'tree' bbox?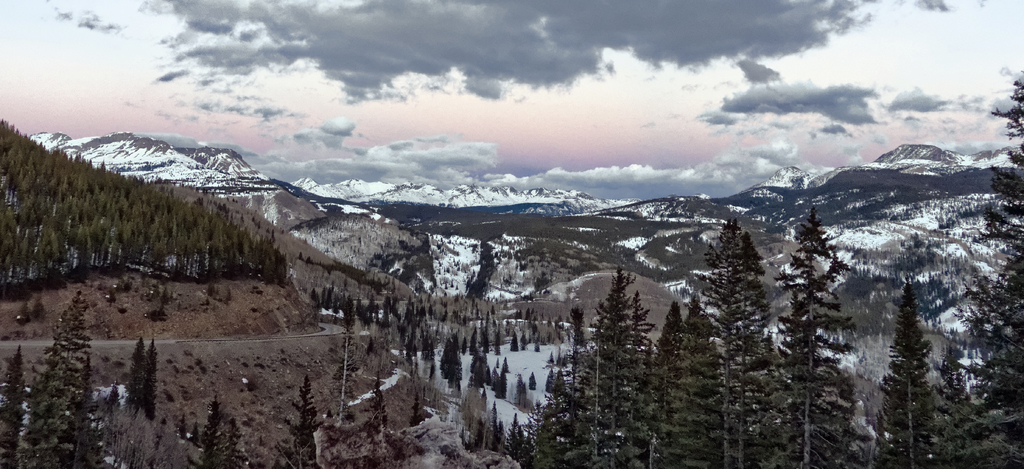
x1=504, y1=356, x2=510, y2=375
